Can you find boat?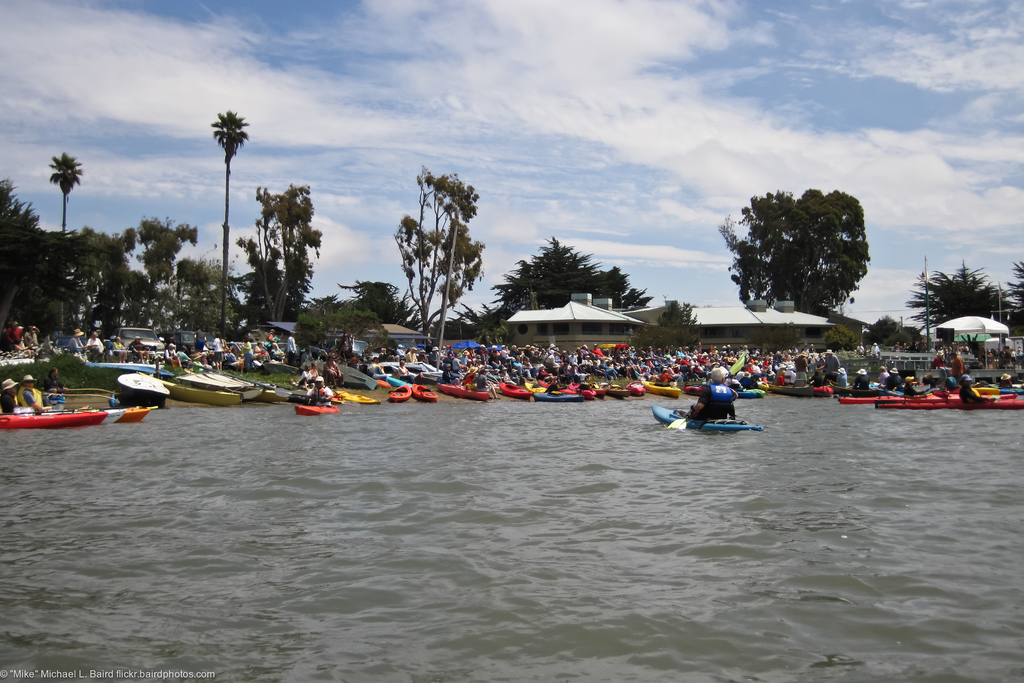
Yes, bounding box: box(771, 383, 812, 393).
